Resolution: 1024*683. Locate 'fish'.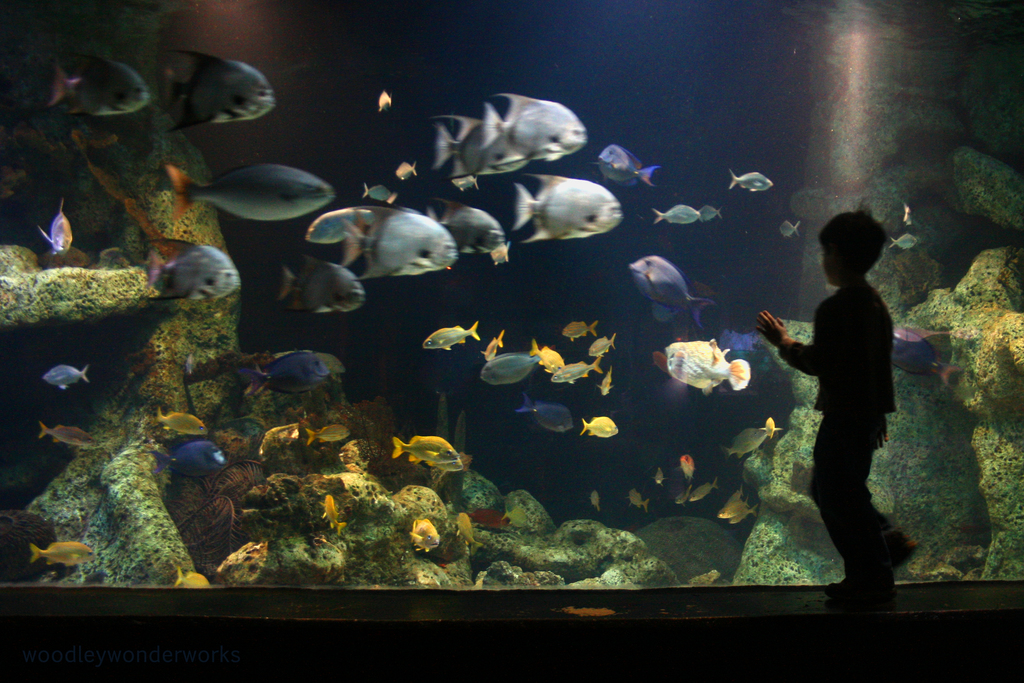
<box>485,333,508,359</box>.
